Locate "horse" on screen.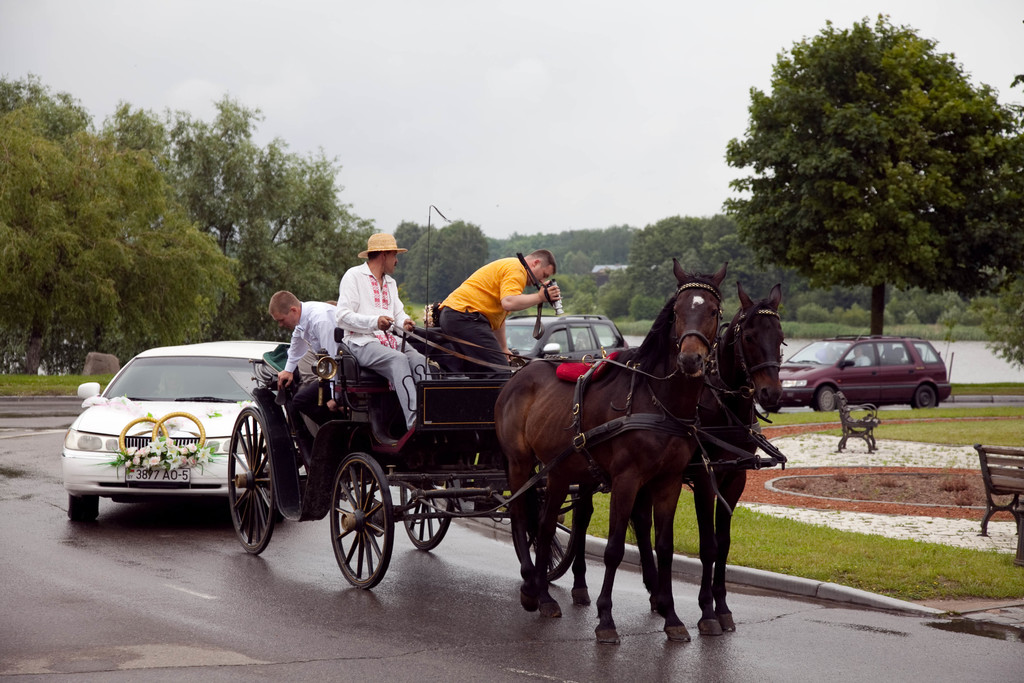
On screen at 625:281:785:634.
